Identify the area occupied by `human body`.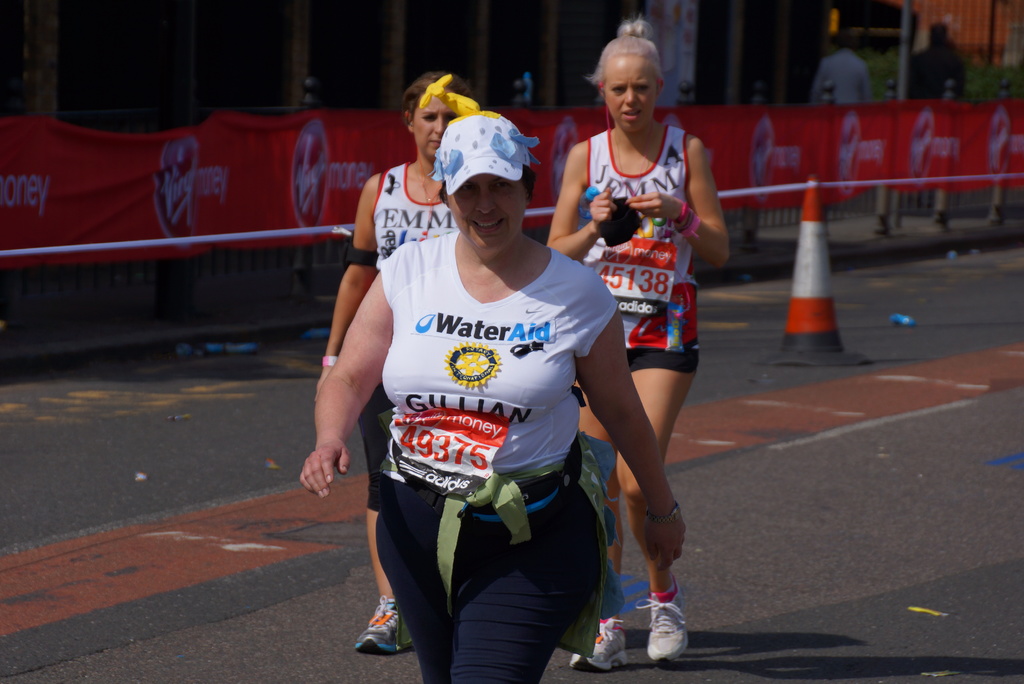
Area: rect(300, 112, 686, 683).
